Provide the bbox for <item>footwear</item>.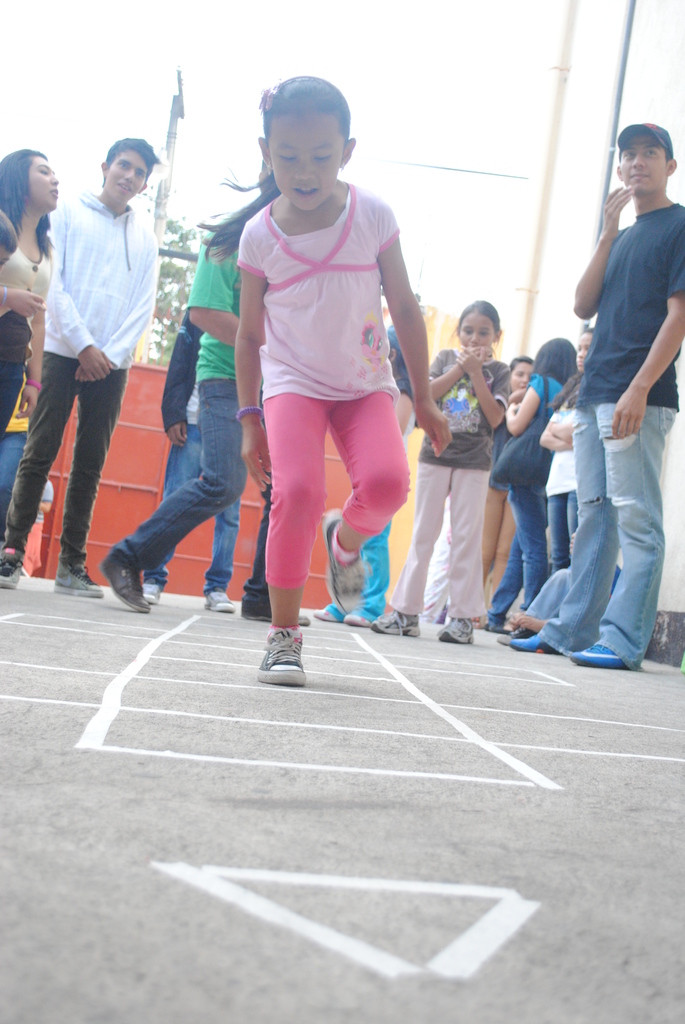
{"x1": 343, "y1": 612, "x2": 365, "y2": 629}.
